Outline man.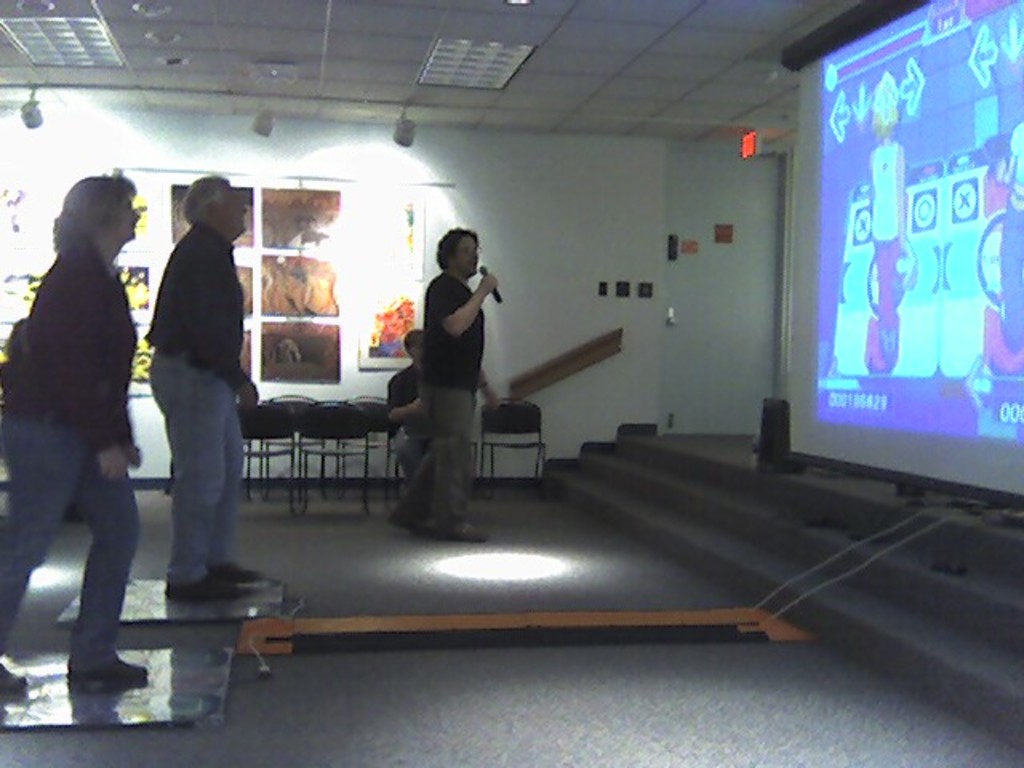
Outline: <region>123, 184, 248, 622</region>.
